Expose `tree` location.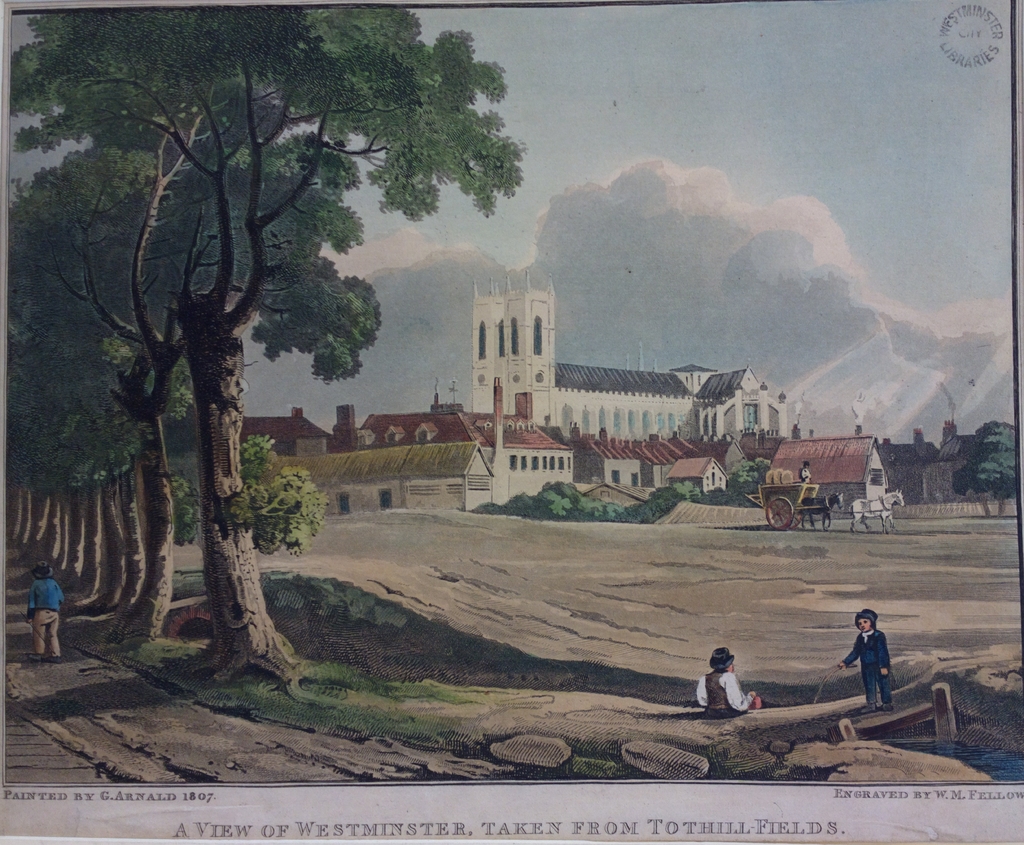
Exposed at (10,132,375,645).
